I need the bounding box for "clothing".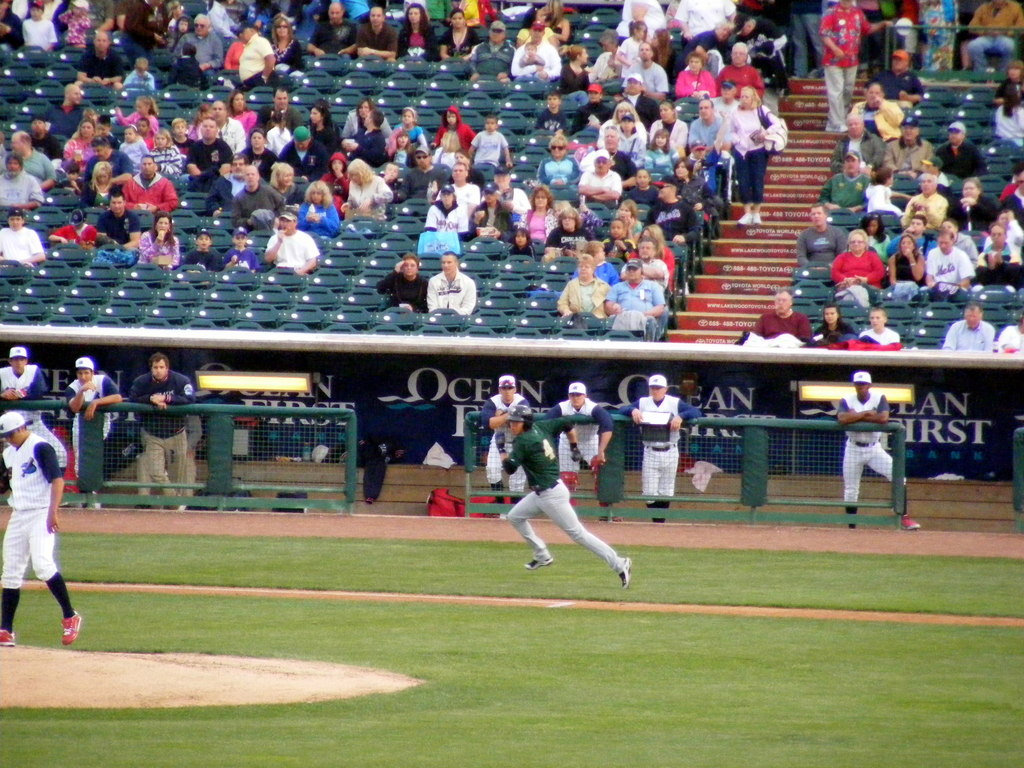
Here it is: BBox(1000, 177, 1023, 266).
